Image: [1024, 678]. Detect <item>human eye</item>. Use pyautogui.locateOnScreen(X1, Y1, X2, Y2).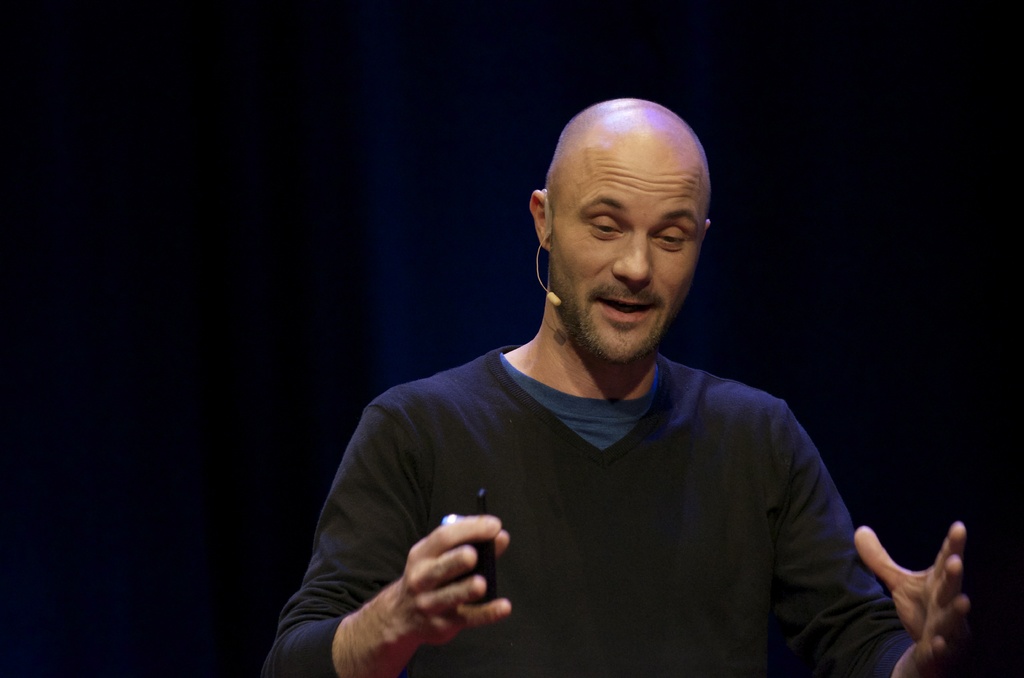
pyautogui.locateOnScreen(655, 225, 690, 249).
